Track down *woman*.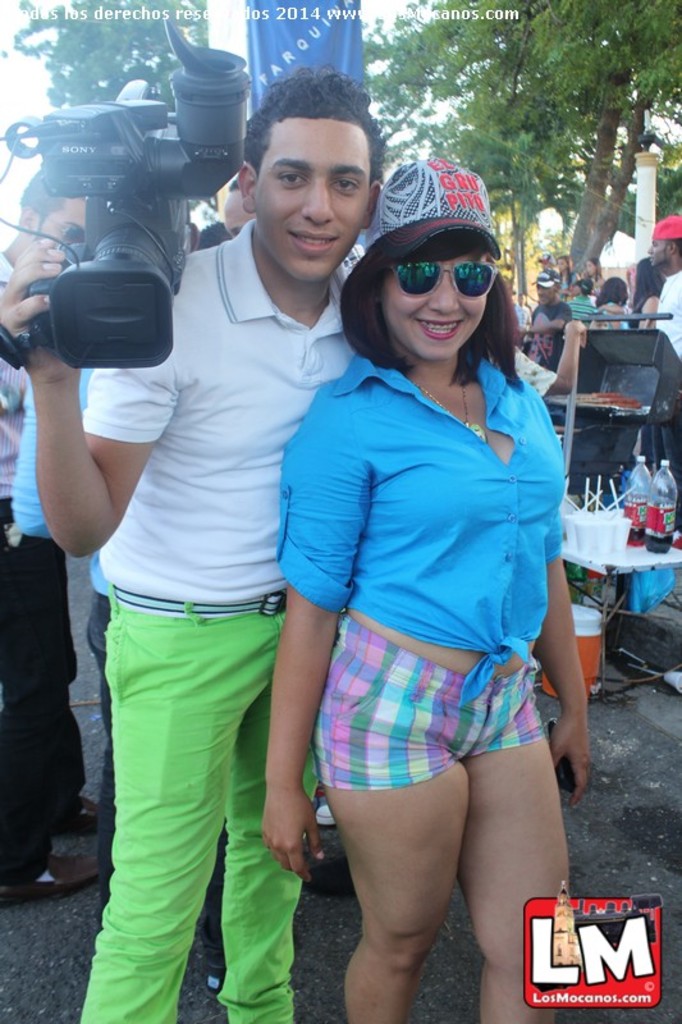
Tracked to x1=581, y1=257, x2=608, y2=298.
